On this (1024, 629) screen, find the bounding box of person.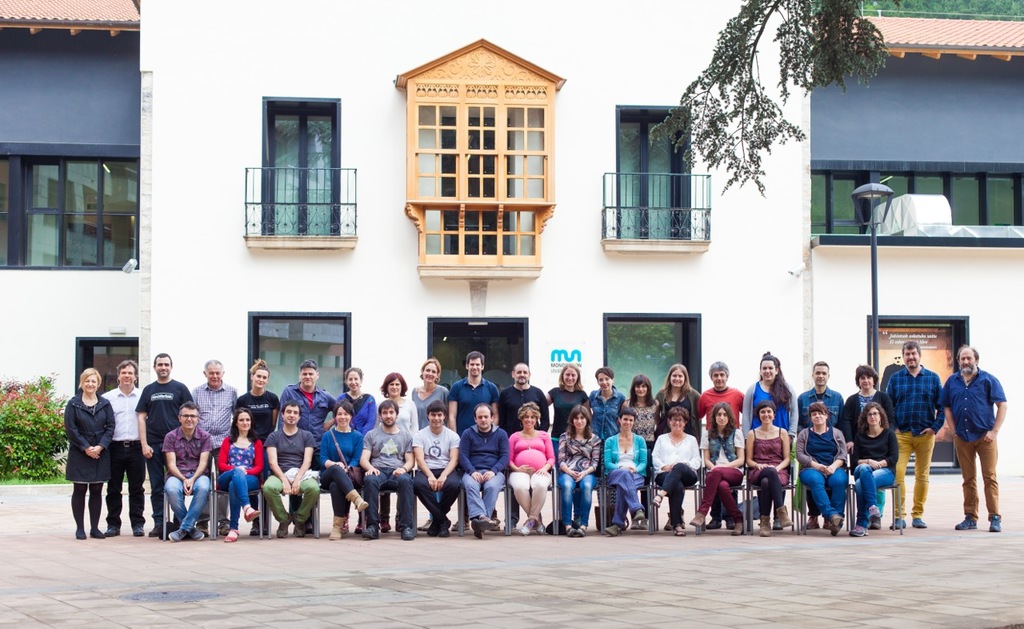
Bounding box: Rect(59, 369, 118, 543).
